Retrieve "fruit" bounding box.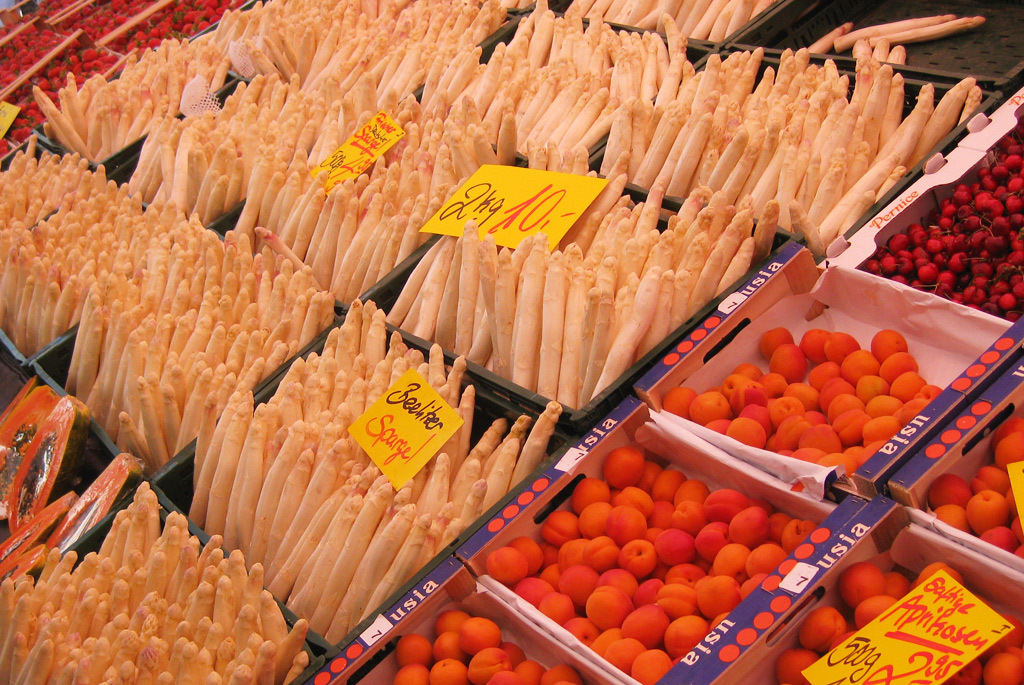
Bounding box: 0,138,14,159.
